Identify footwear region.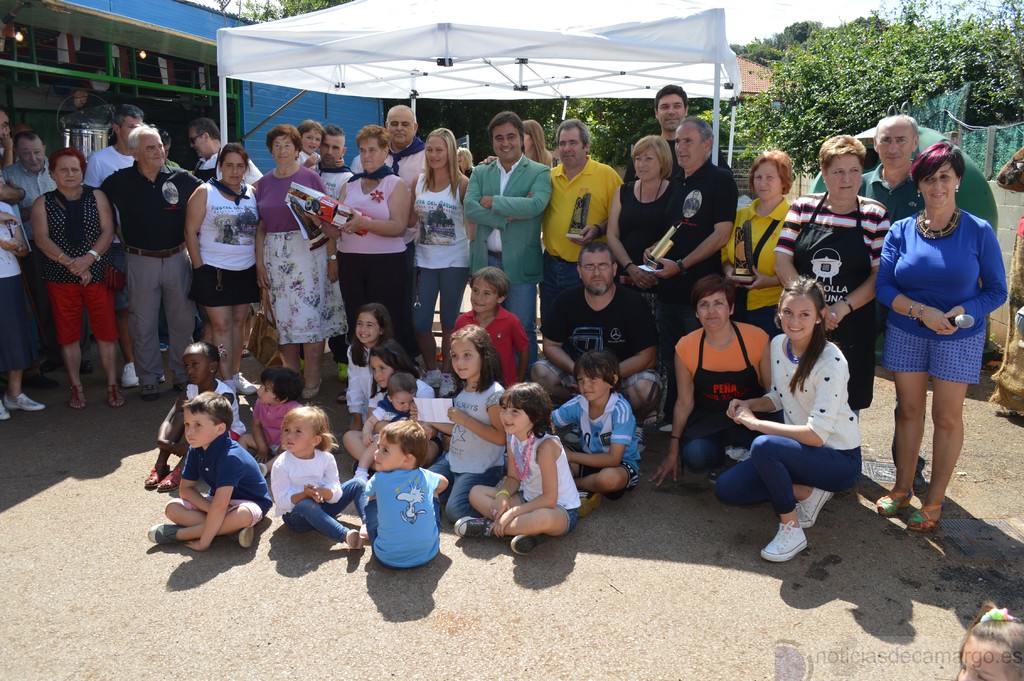
Region: rect(511, 534, 554, 557).
